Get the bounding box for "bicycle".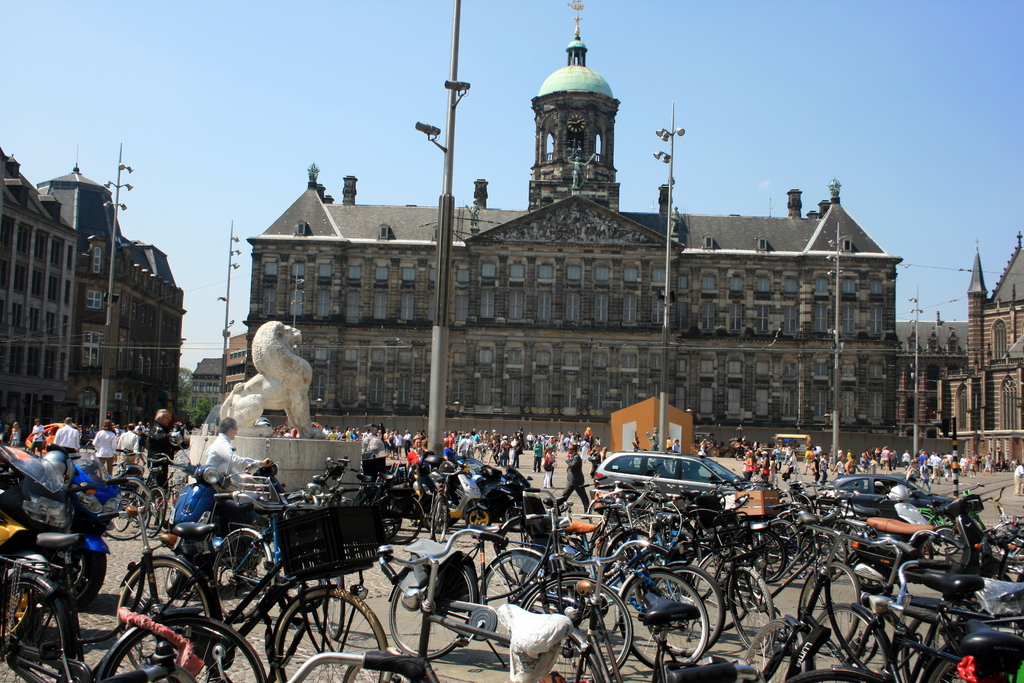
box(389, 453, 424, 546).
